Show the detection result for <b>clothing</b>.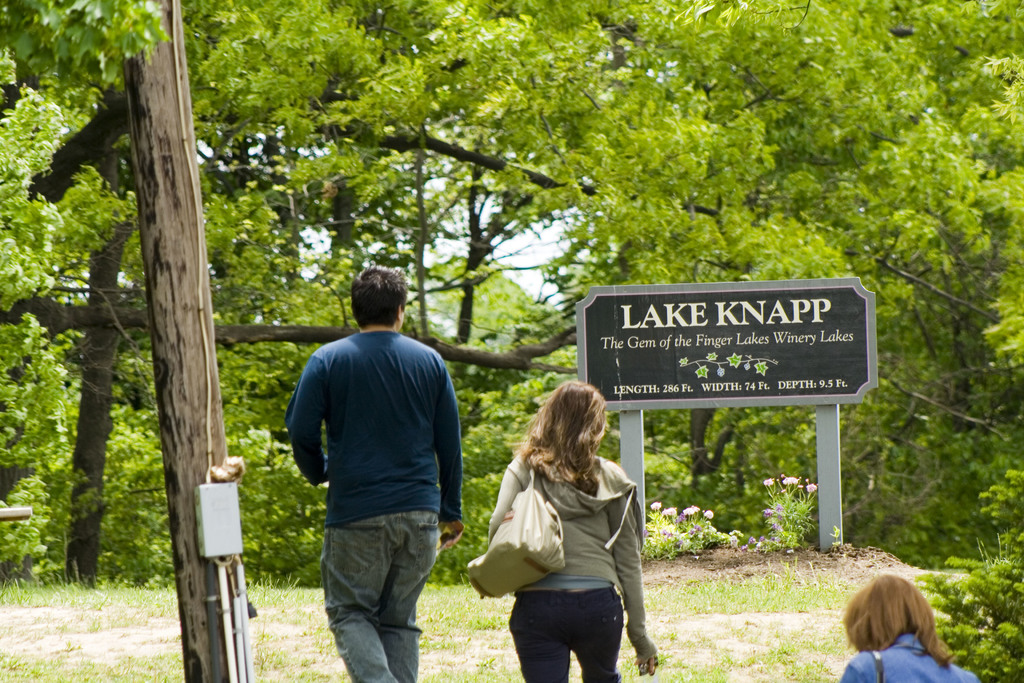
<box>838,630,993,682</box>.
